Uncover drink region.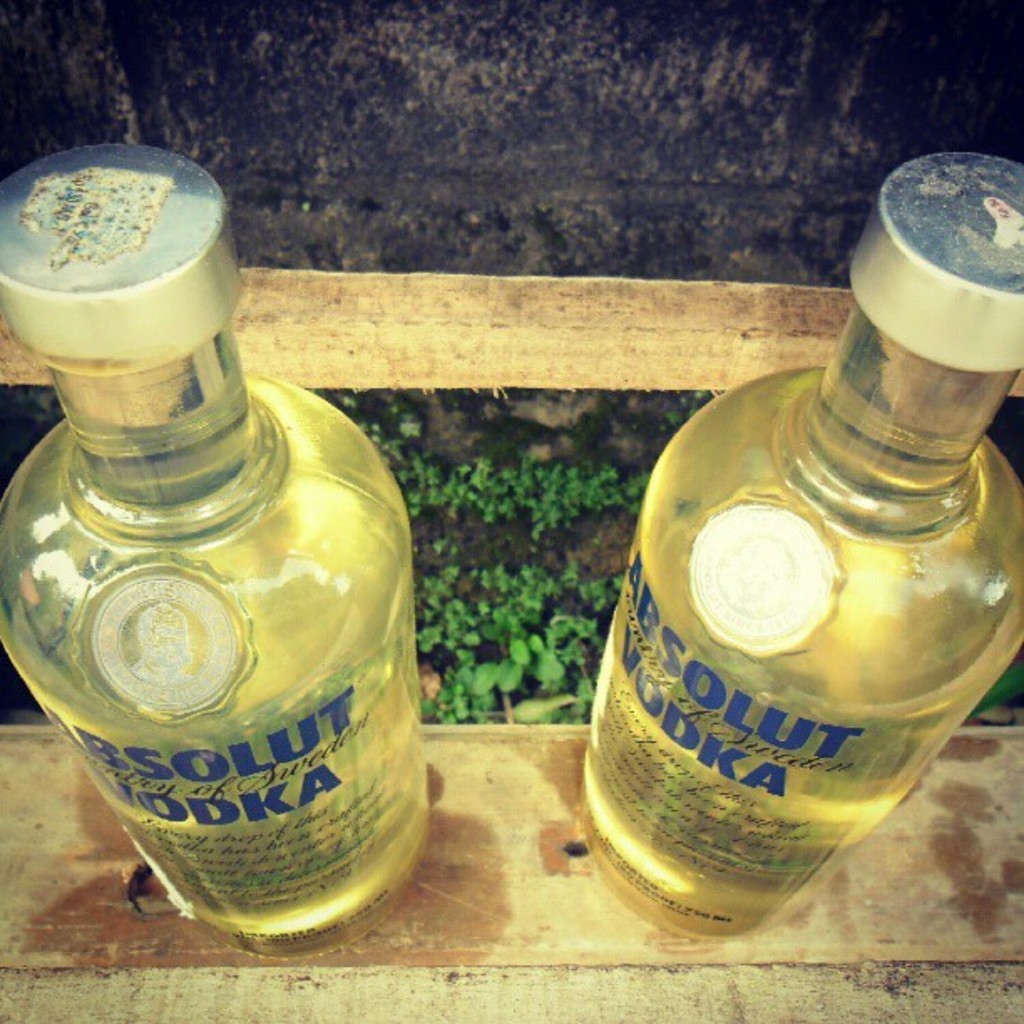
Uncovered: [581,154,1022,937].
